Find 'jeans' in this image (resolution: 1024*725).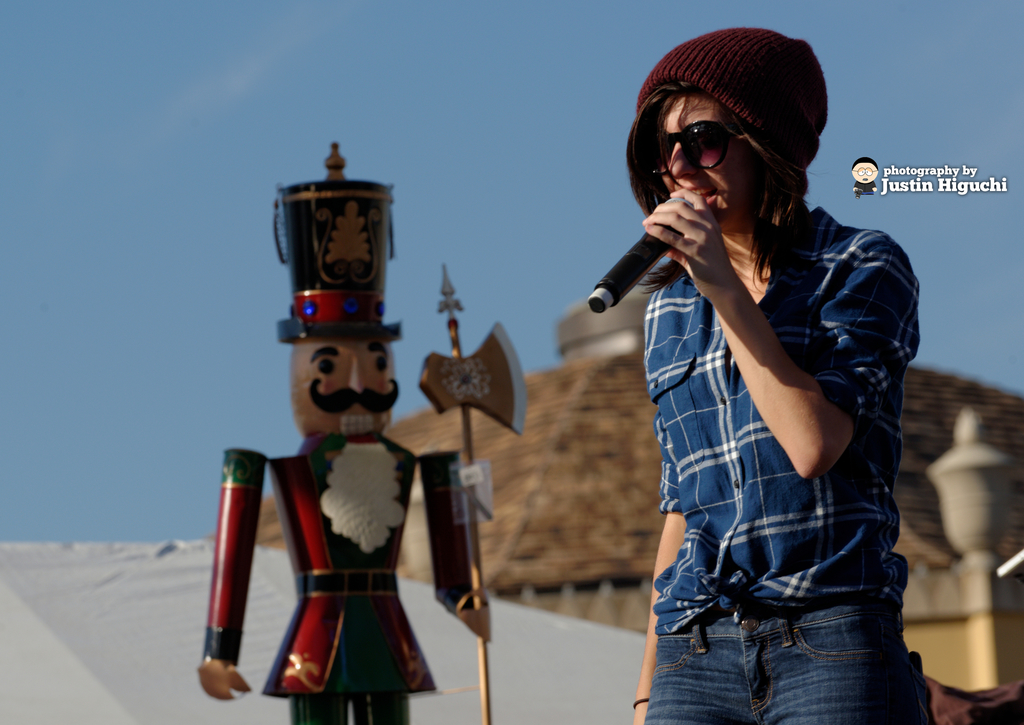
{"x1": 661, "y1": 546, "x2": 924, "y2": 721}.
